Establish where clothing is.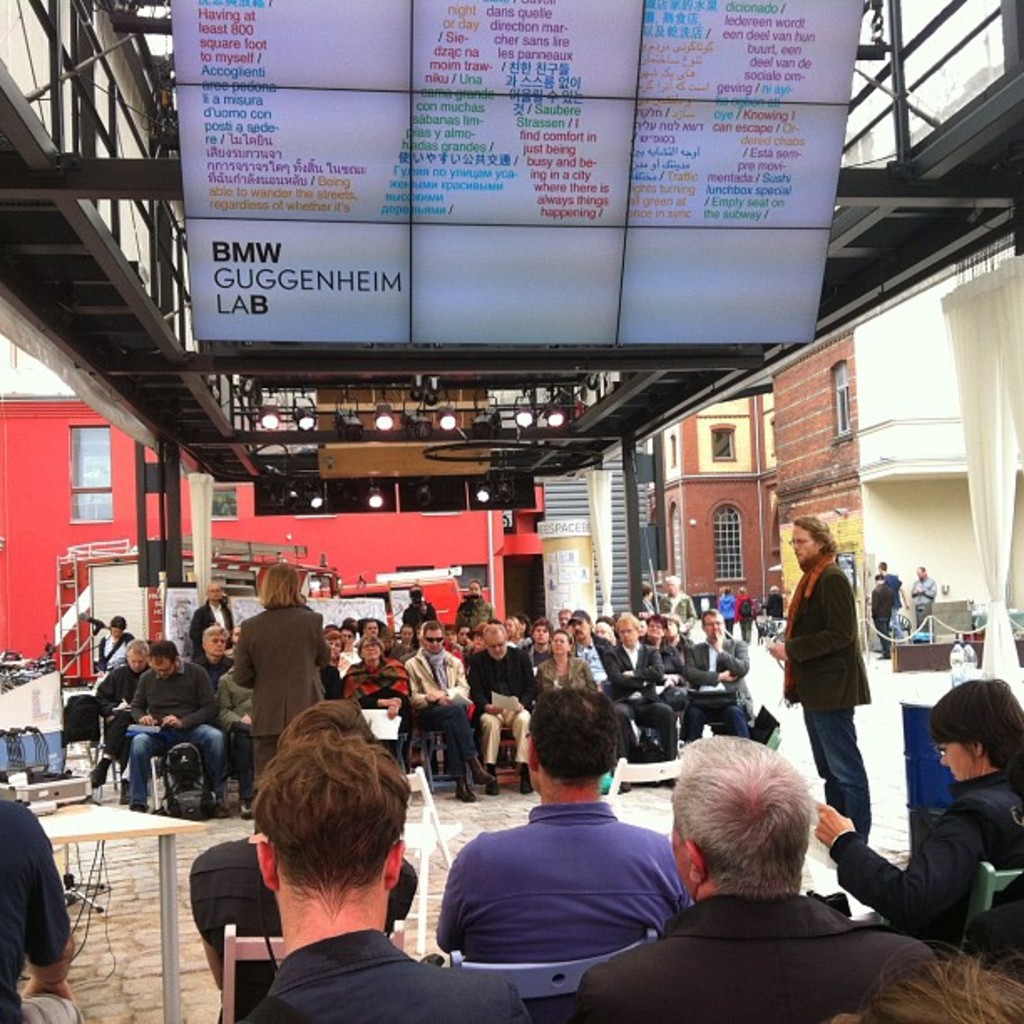
Established at left=599, top=643, right=676, bottom=755.
